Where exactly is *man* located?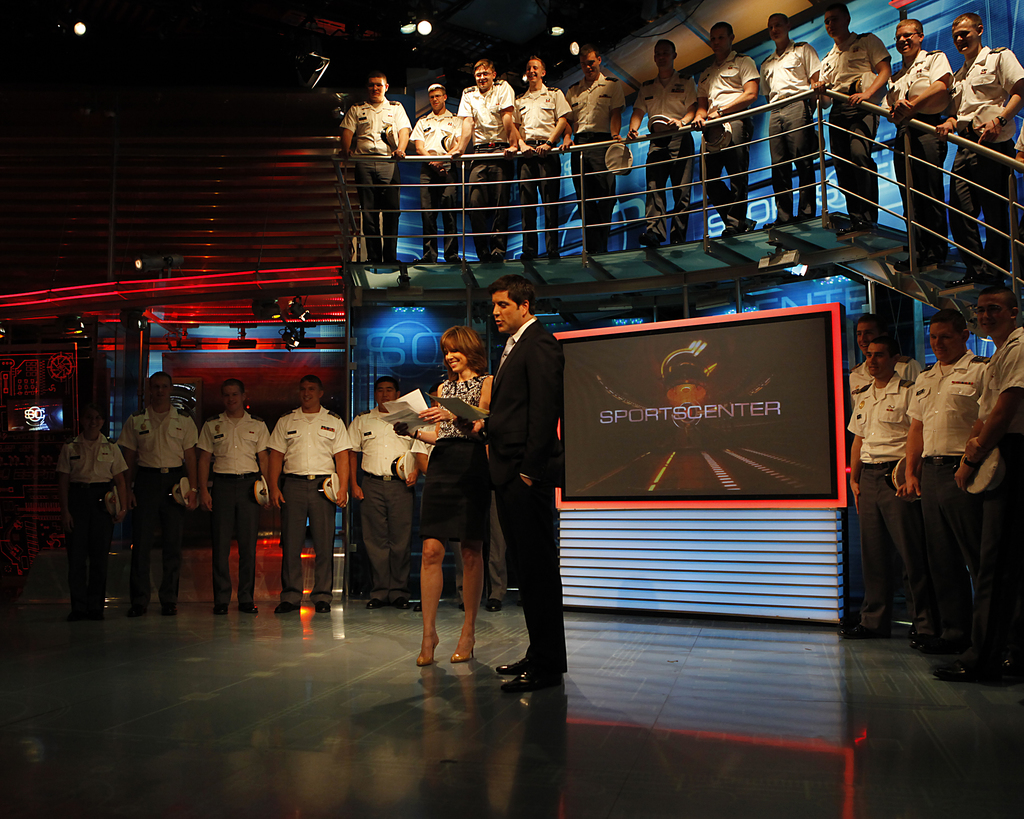
Its bounding box is BBox(190, 384, 281, 610).
